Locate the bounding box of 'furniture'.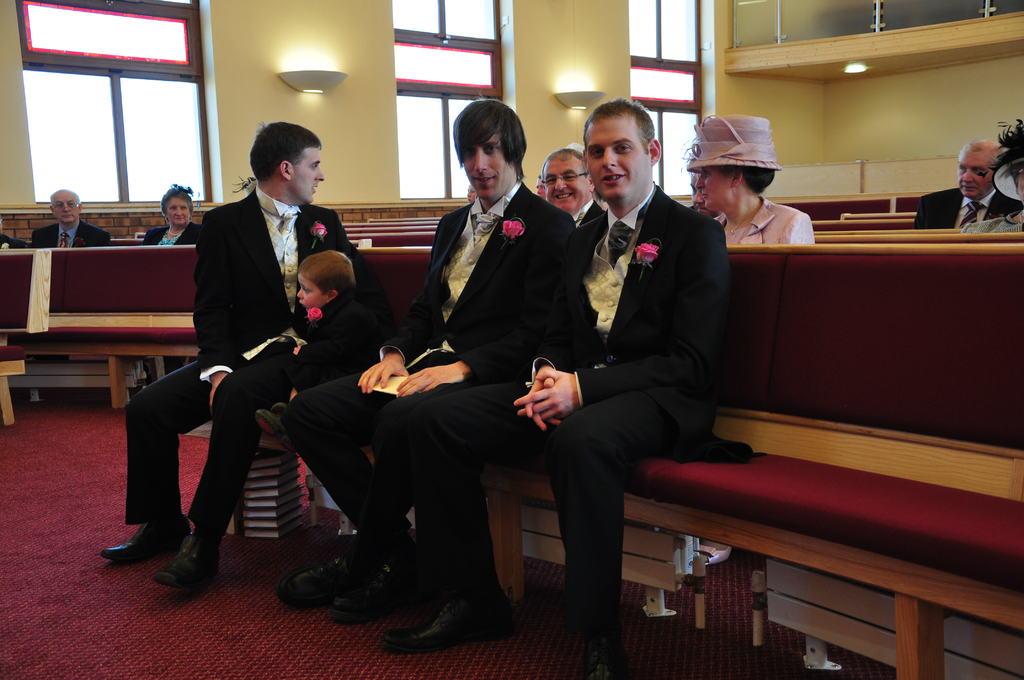
Bounding box: (left=0, top=244, right=201, bottom=410).
